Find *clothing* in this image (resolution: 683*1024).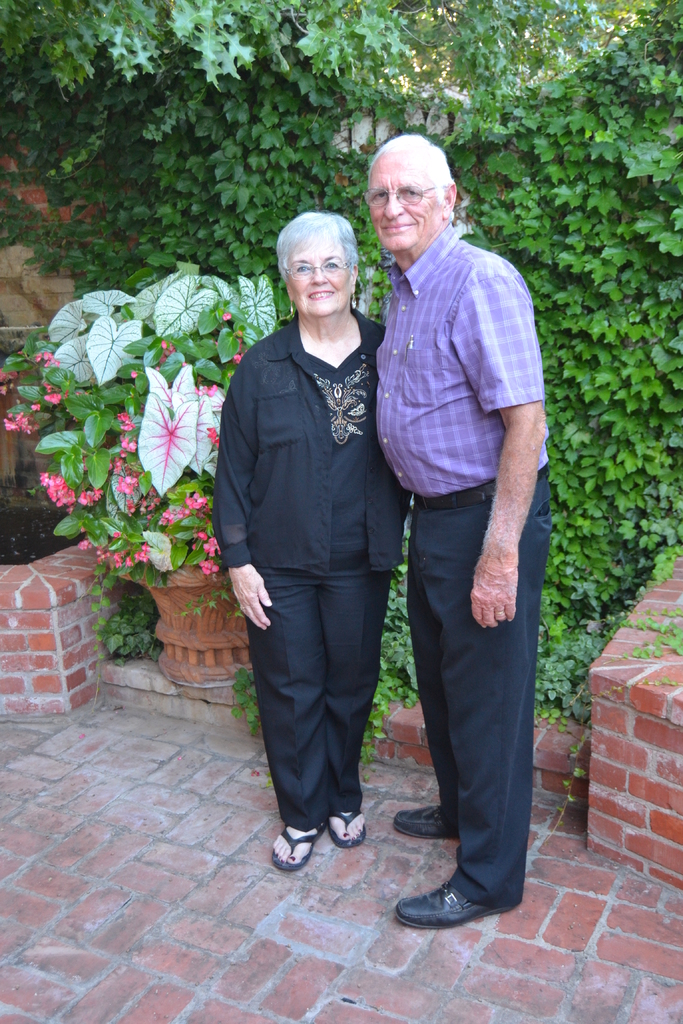
bbox(365, 247, 569, 895).
